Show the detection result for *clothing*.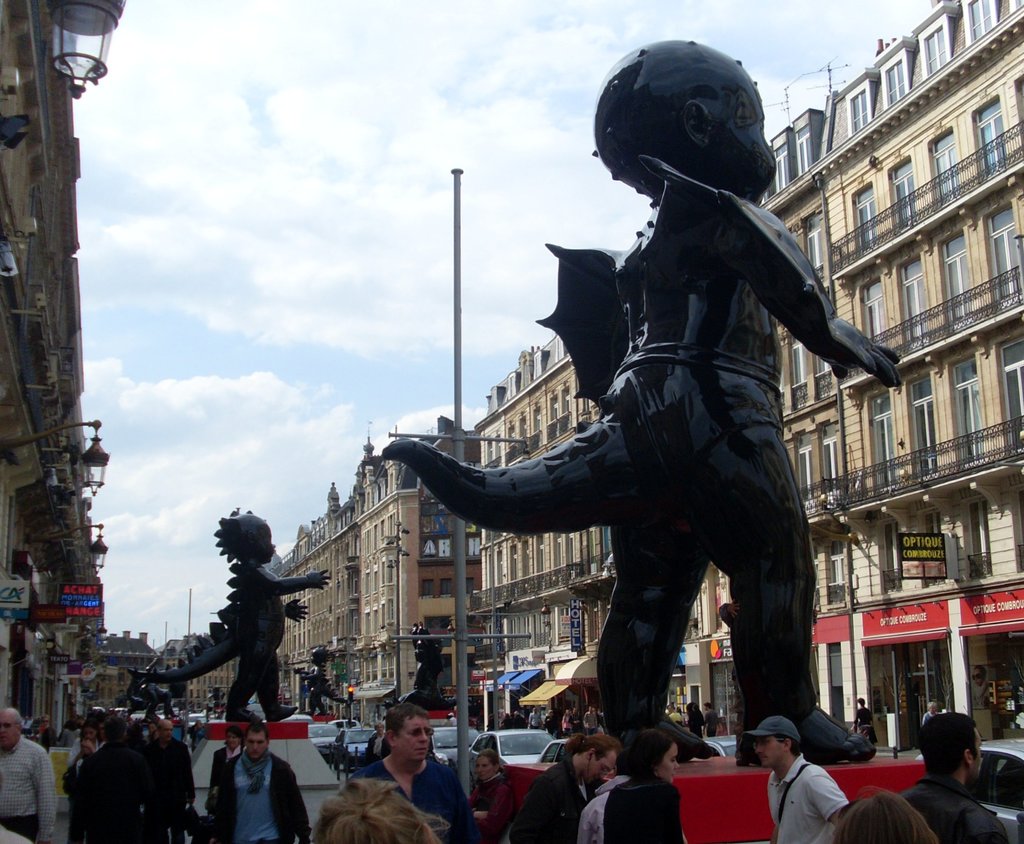
bbox=(602, 776, 679, 843).
